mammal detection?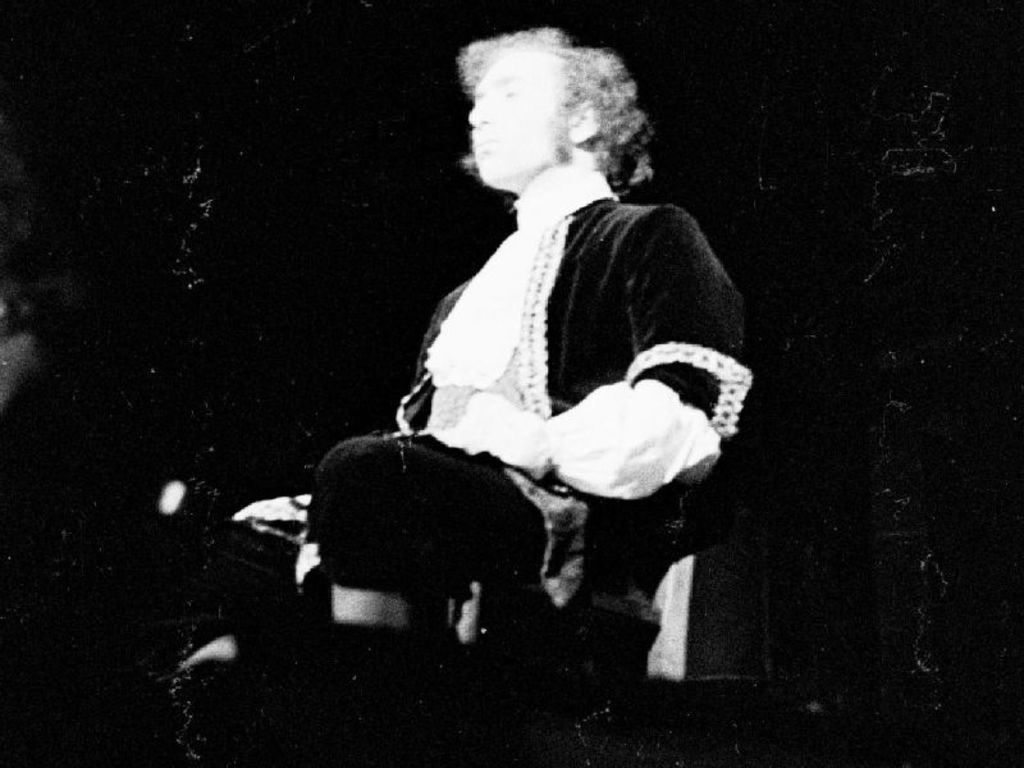
349/37/783/644
